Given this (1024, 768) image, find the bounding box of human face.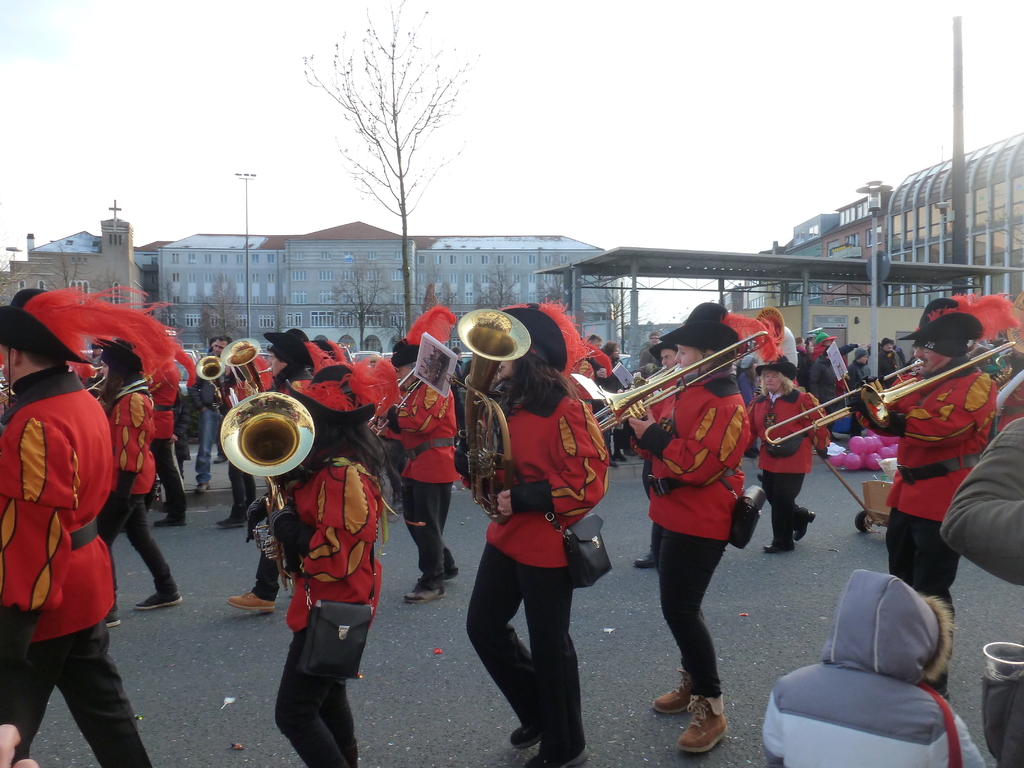
267:358:280:380.
